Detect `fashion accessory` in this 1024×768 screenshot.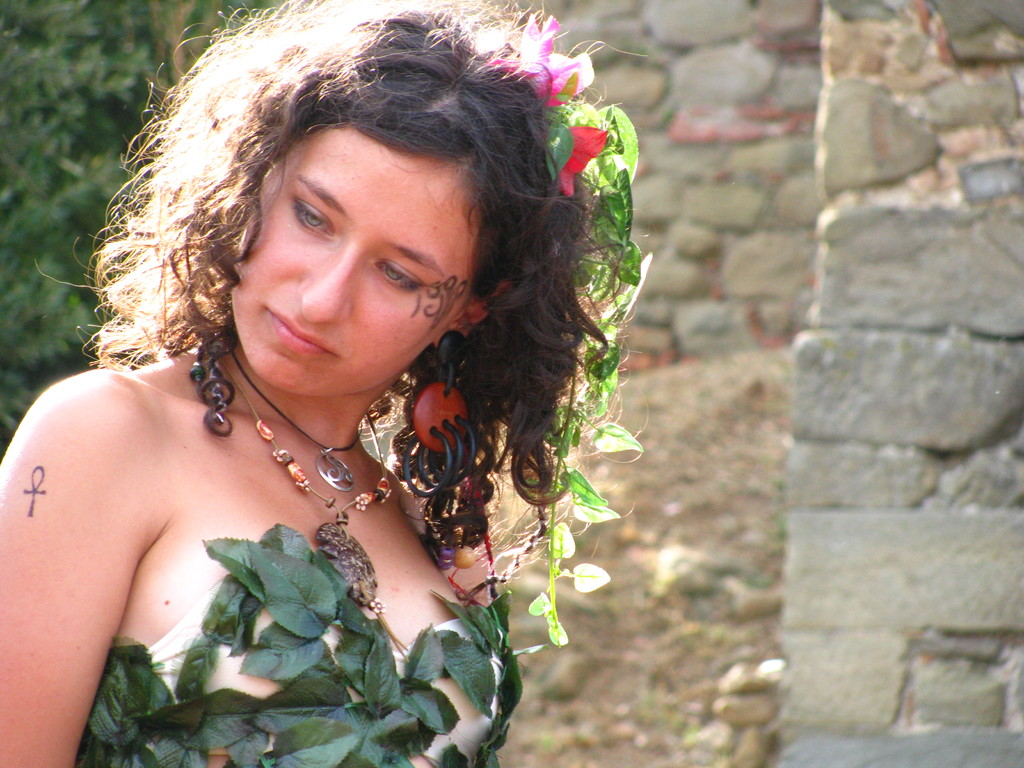
Detection: Rect(423, 495, 480, 576).
